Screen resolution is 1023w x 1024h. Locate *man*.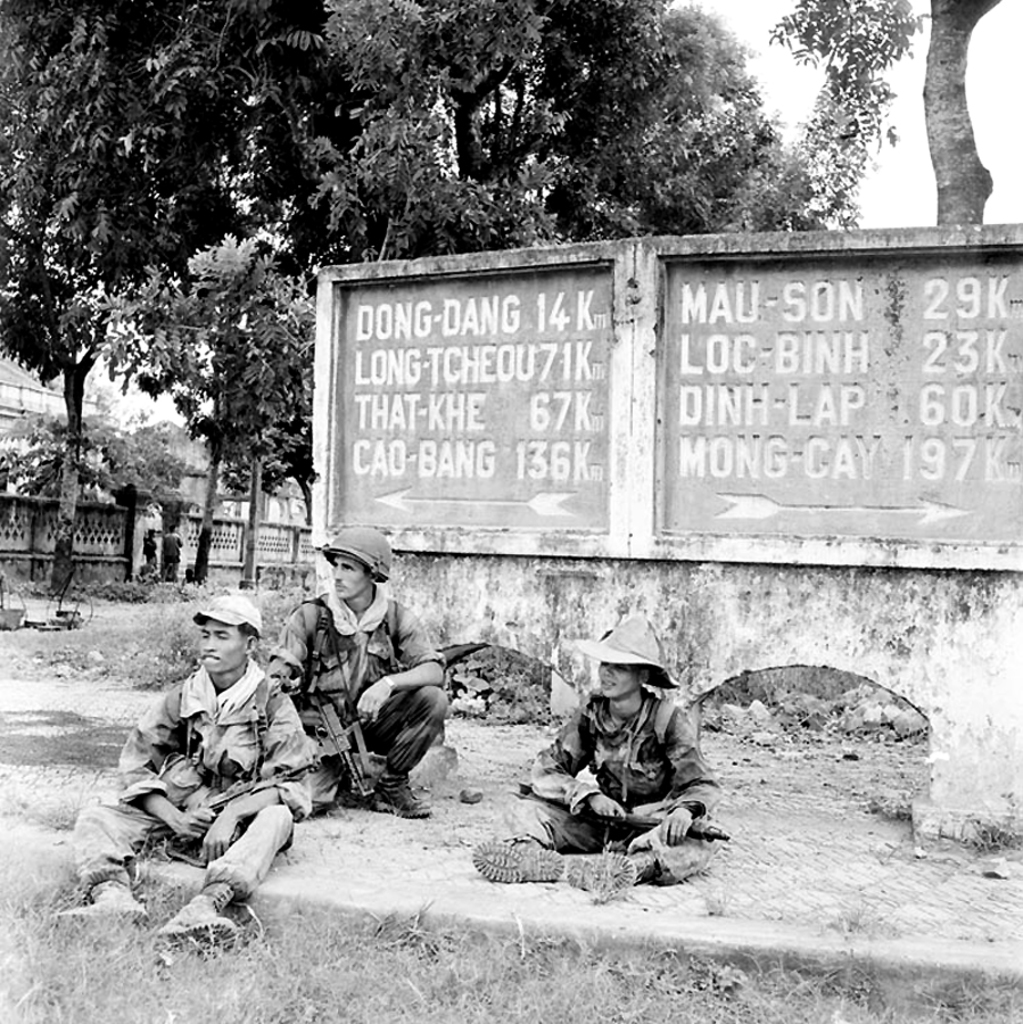
BBox(245, 534, 471, 824).
